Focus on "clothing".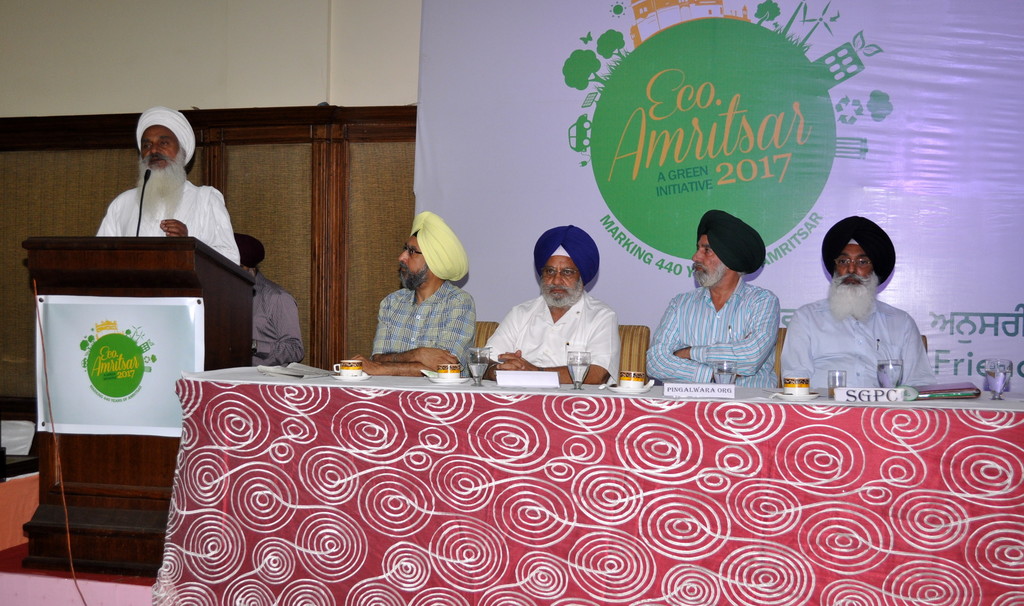
Focused at 480, 294, 630, 388.
